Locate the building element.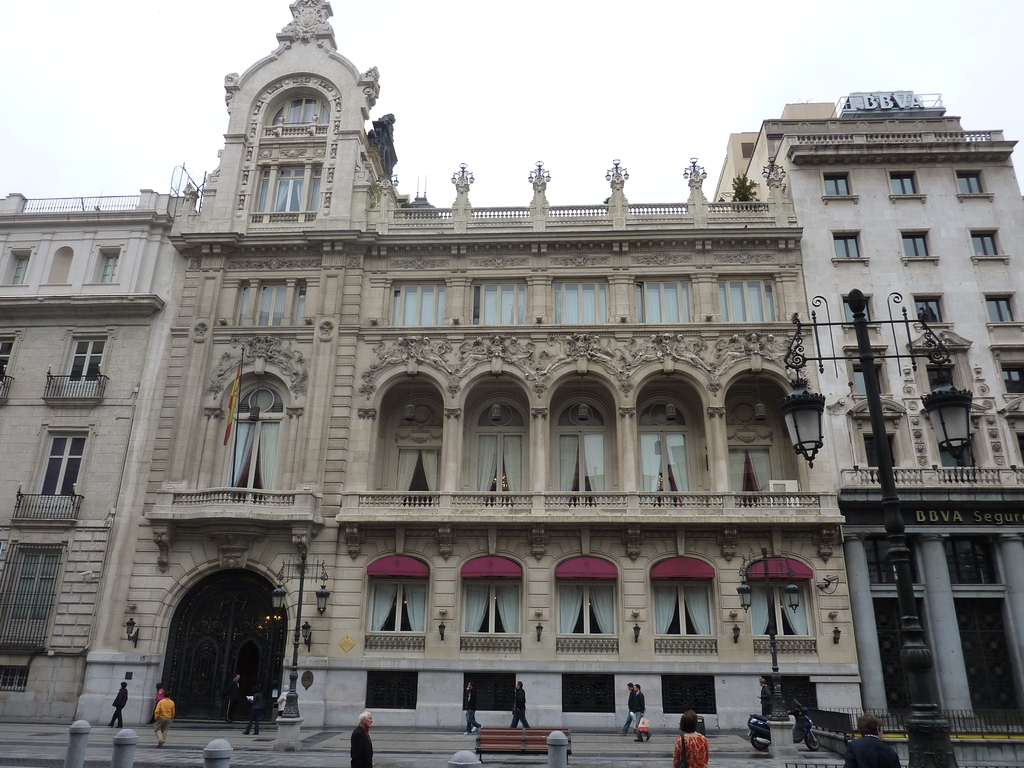
Element bbox: 712:86:1023:740.
